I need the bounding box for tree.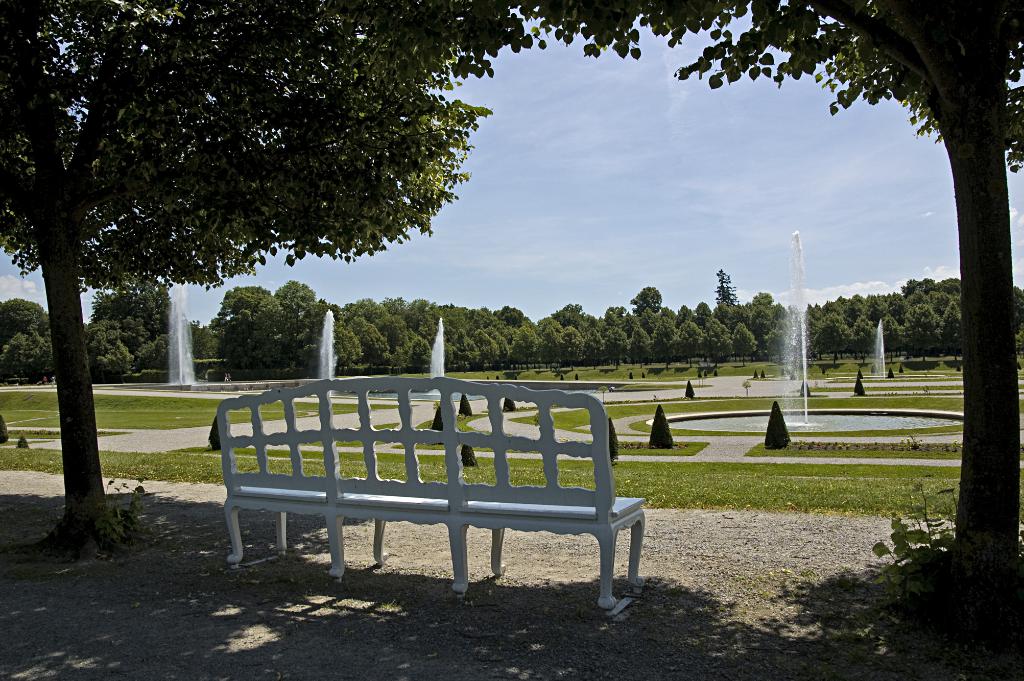
Here it is: locate(823, 292, 865, 314).
